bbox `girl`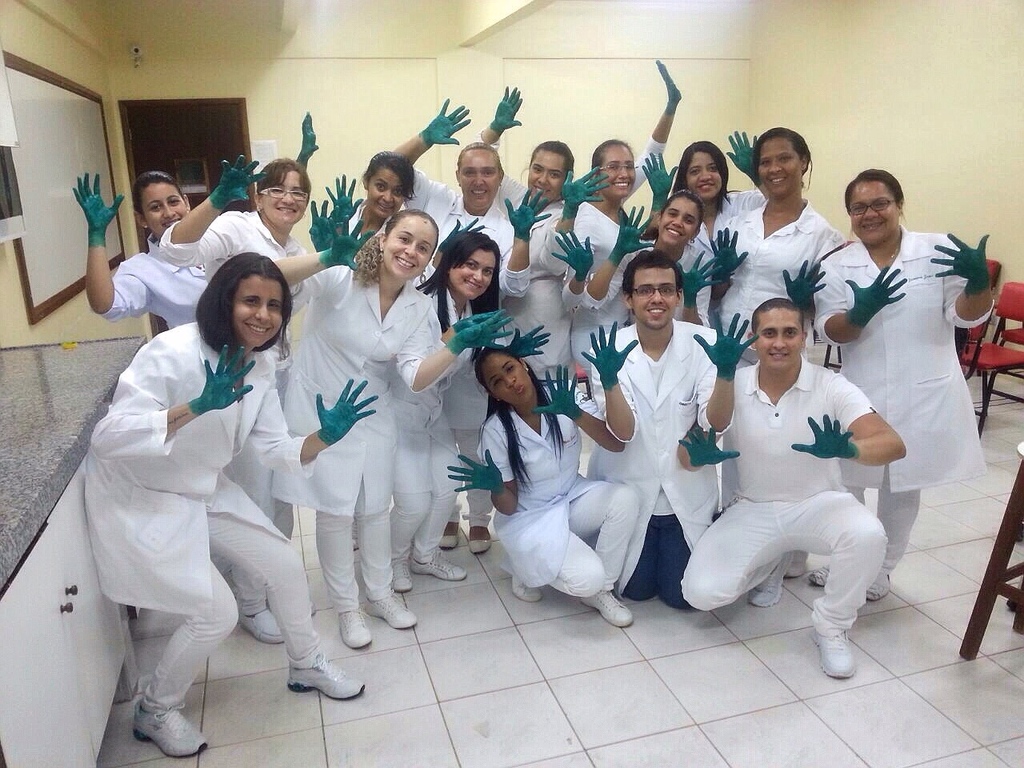
(79, 254, 375, 746)
